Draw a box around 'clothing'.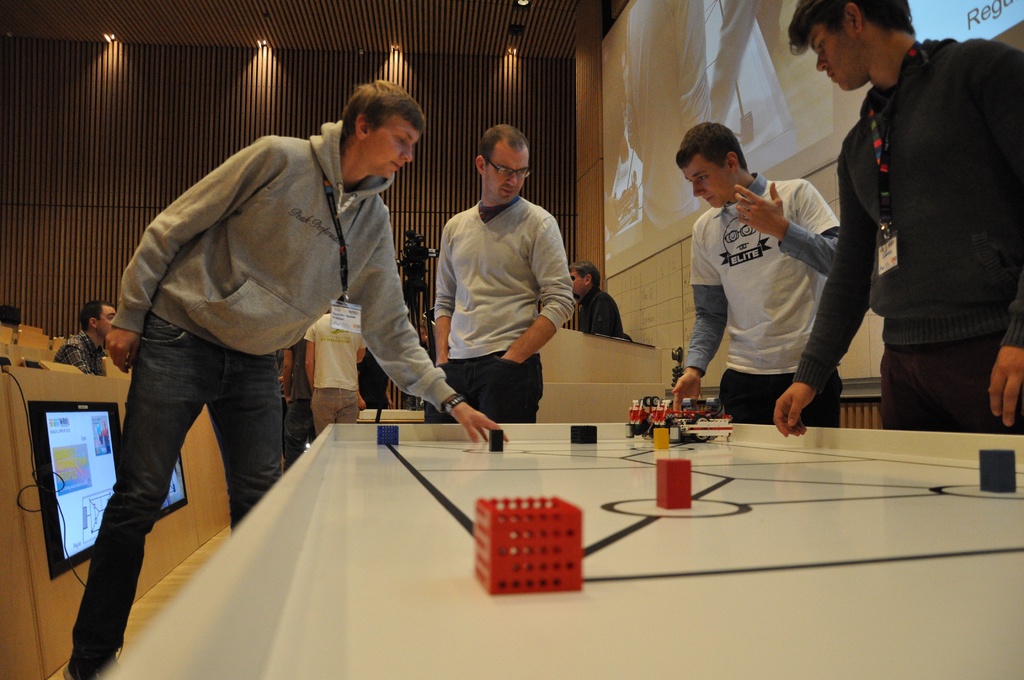
{"x1": 305, "y1": 305, "x2": 369, "y2": 423}.
